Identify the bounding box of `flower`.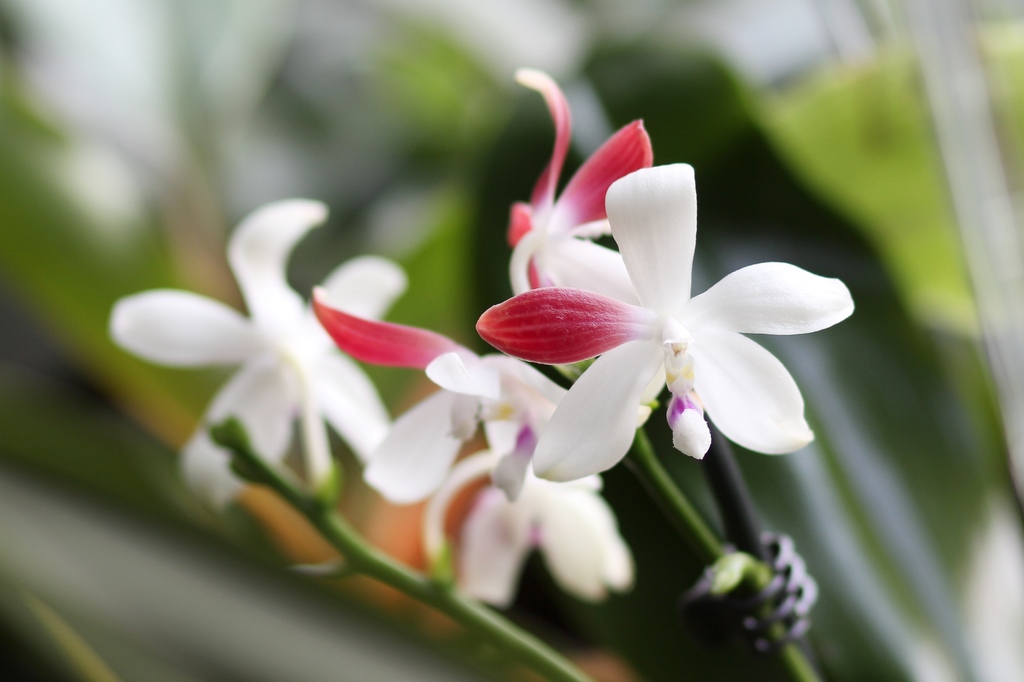
(left=116, top=199, right=410, bottom=514).
